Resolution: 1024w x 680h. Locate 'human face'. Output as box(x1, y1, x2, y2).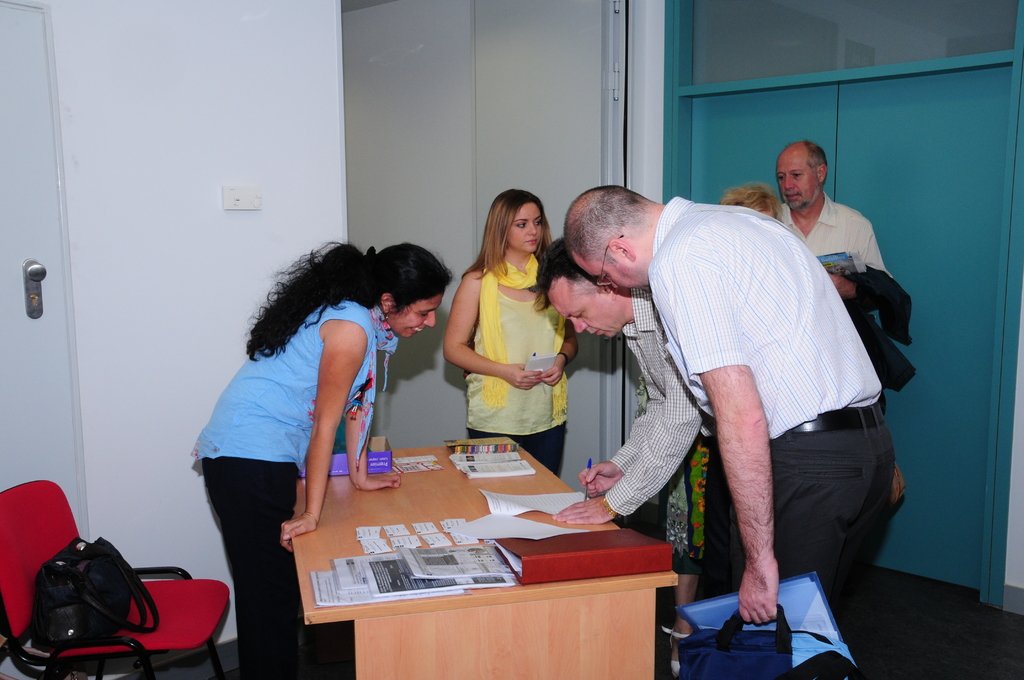
box(573, 245, 637, 295).
